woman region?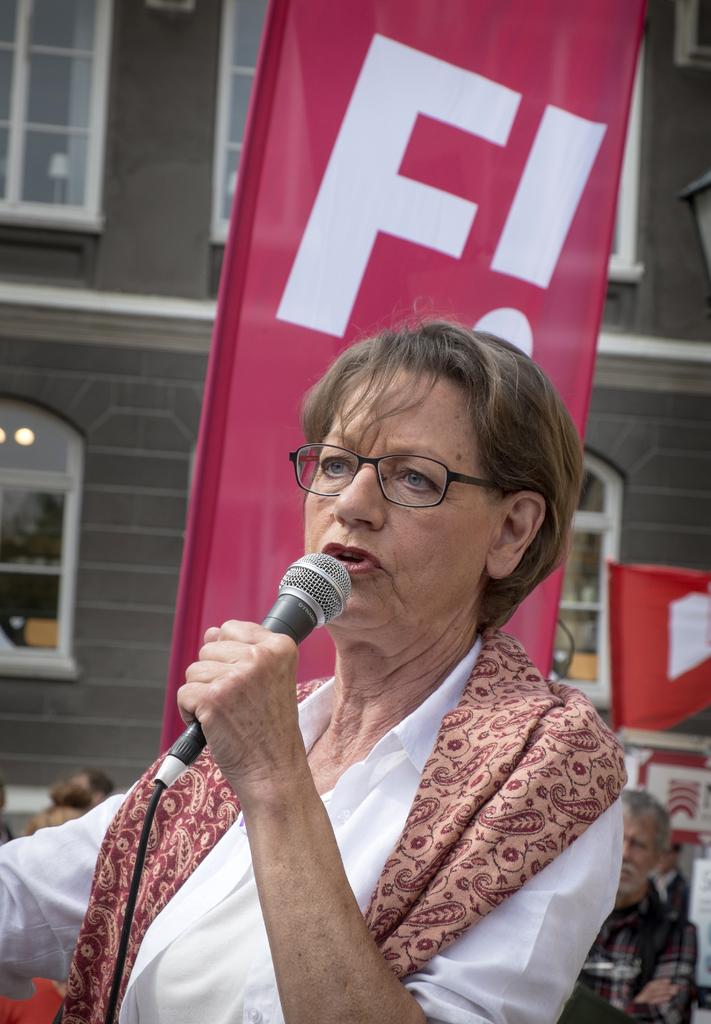
(132, 400, 582, 1021)
